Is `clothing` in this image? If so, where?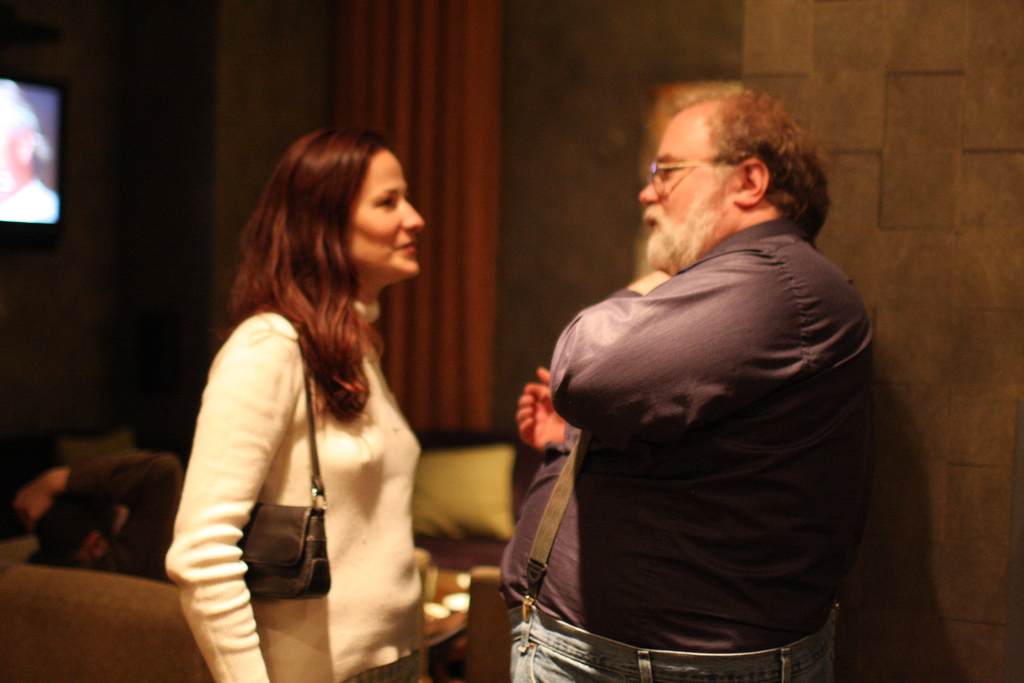
Yes, at detection(0, 177, 60, 223).
